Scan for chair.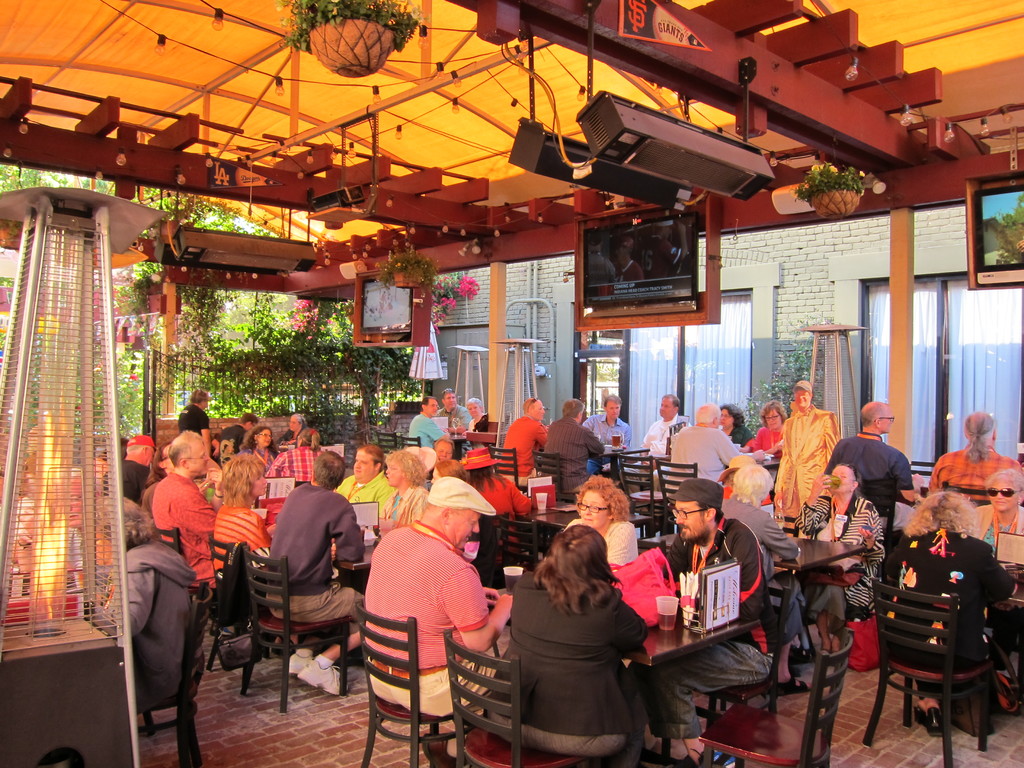
Scan result: [x1=196, y1=534, x2=253, y2=693].
